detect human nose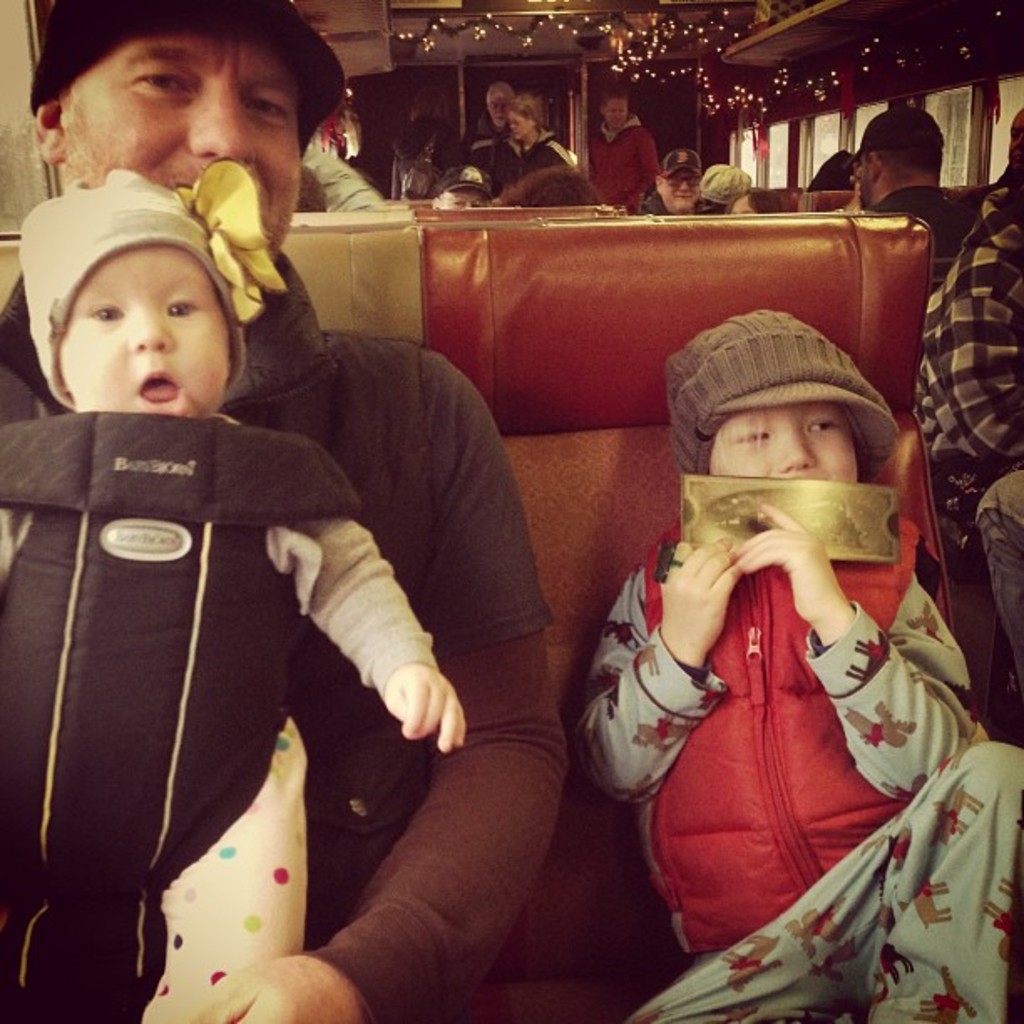
[left=186, top=79, right=253, bottom=169]
